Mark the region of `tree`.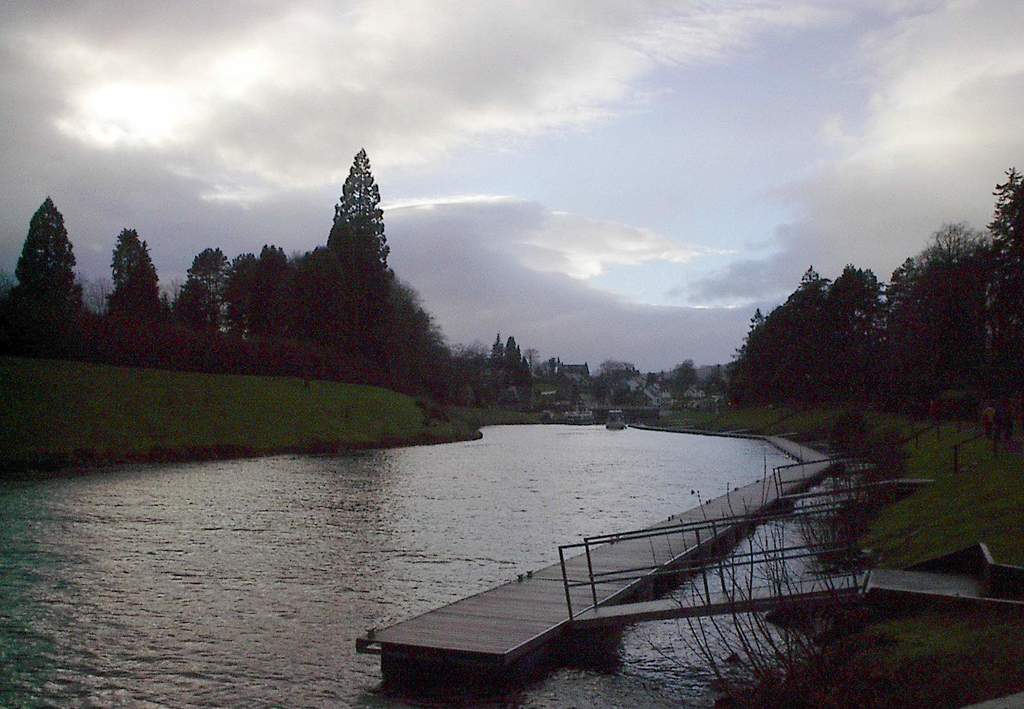
Region: bbox(980, 159, 1019, 373).
